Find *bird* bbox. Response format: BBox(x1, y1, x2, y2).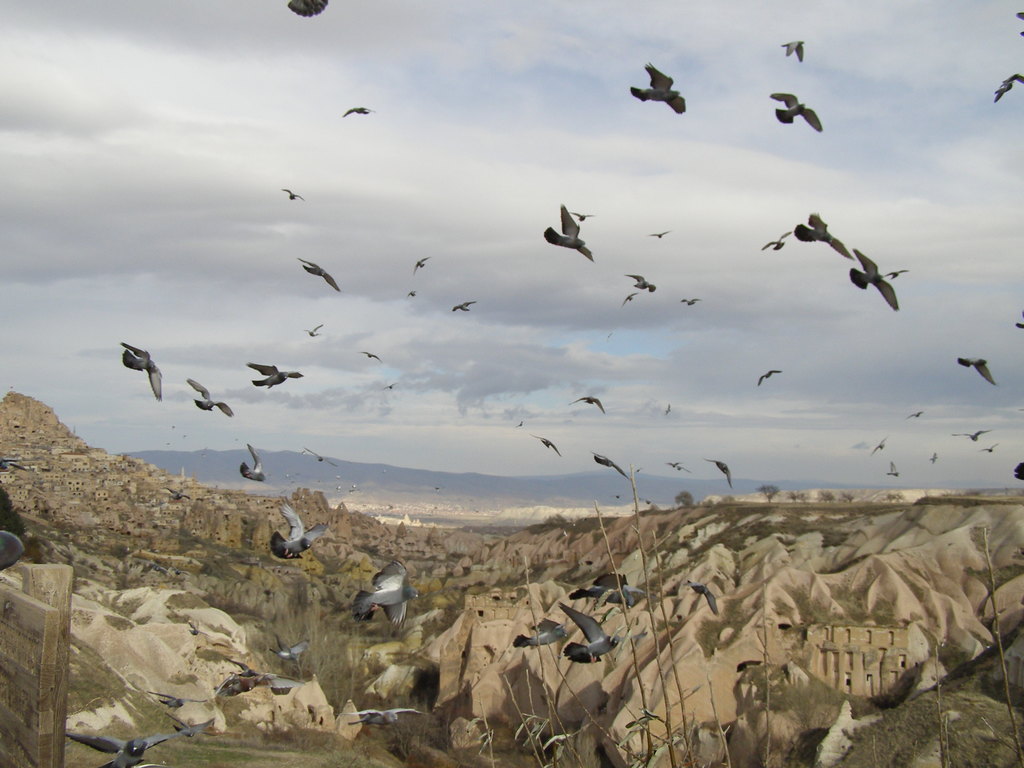
BBox(567, 567, 643, 612).
